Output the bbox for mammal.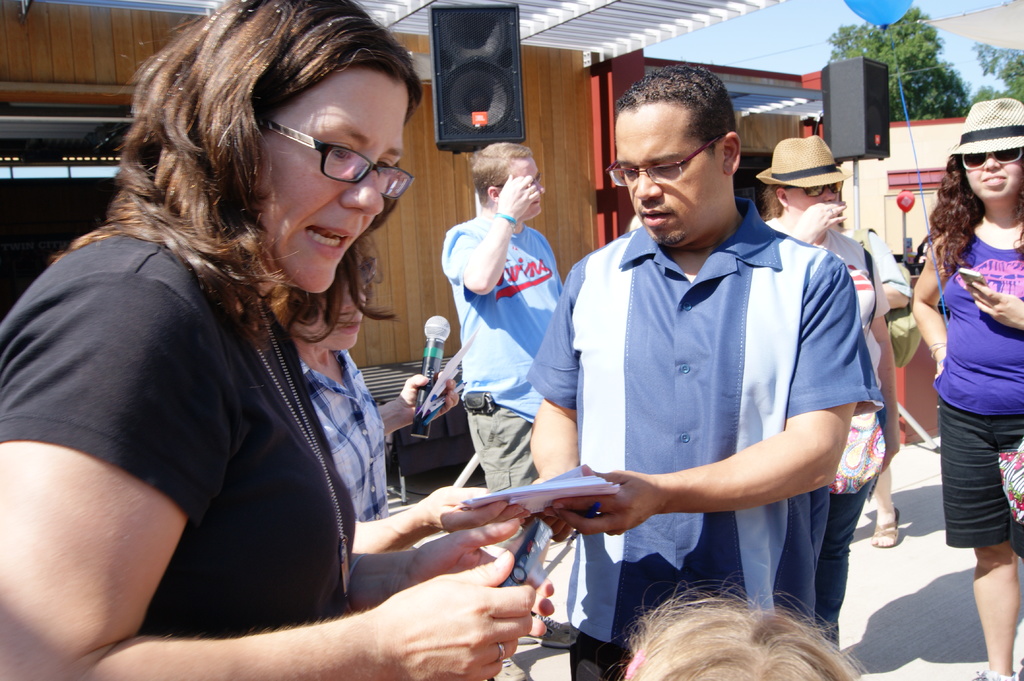
275,271,460,524.
